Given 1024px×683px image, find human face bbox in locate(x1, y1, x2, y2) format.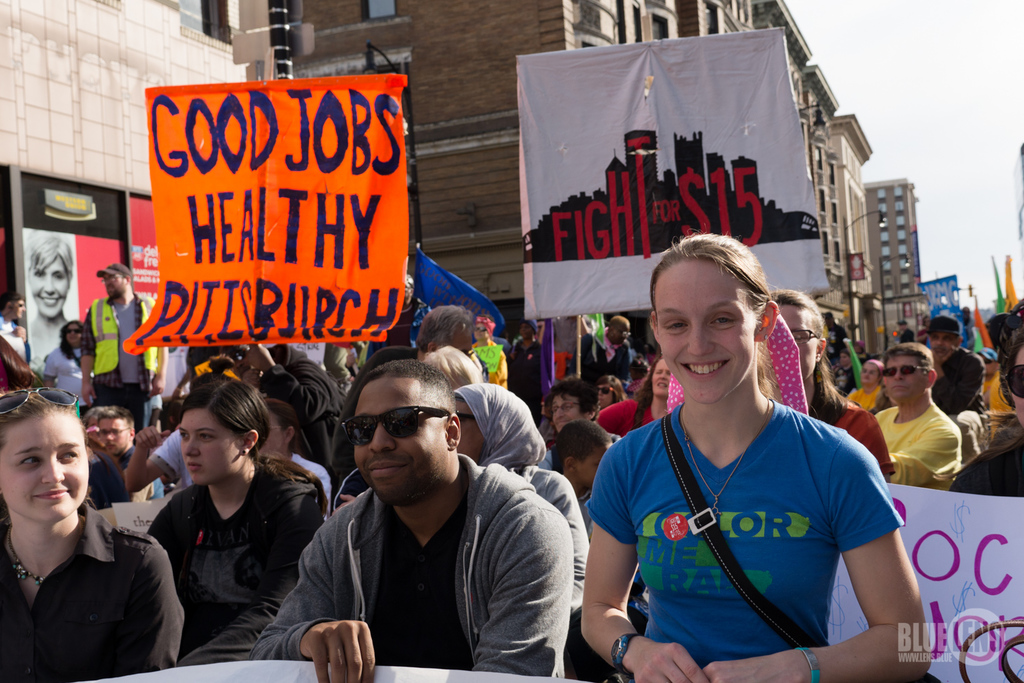
locate(182, 413, 240, 489).
